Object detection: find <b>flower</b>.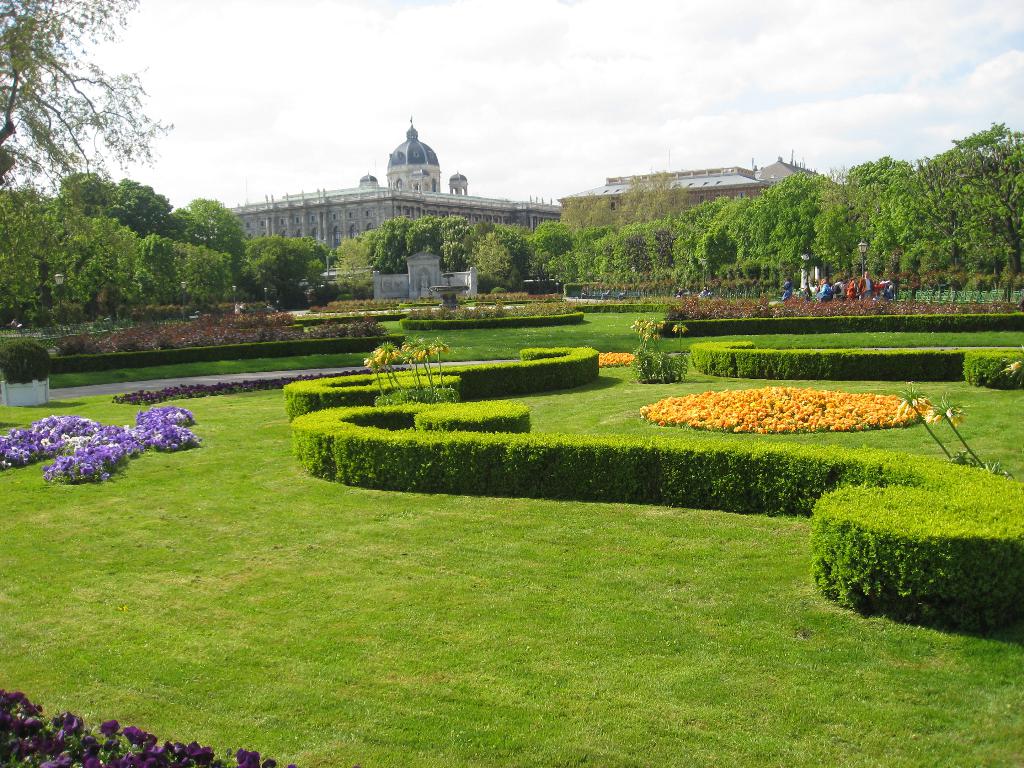
(x1=590, y1=347, x2=639, y2=368).
